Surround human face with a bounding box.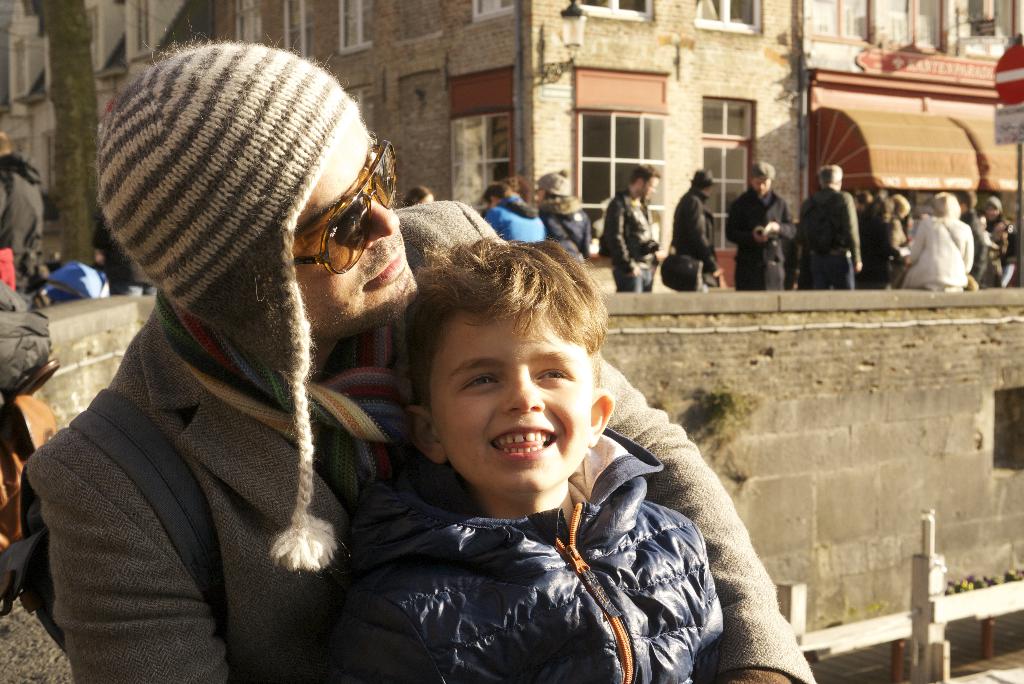
left=293, top=111, right=422, bottom=333.
